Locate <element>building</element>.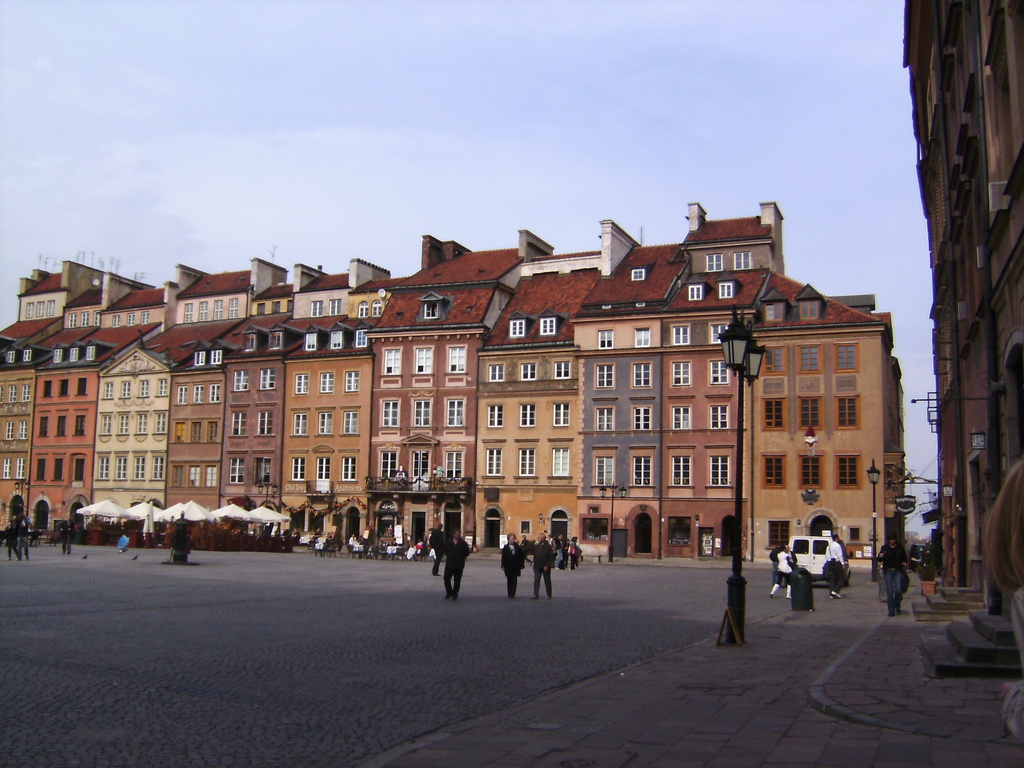
Bounding box: {"x1": 897, "y1": 0, "x2": 1023, "y2": 678}.
